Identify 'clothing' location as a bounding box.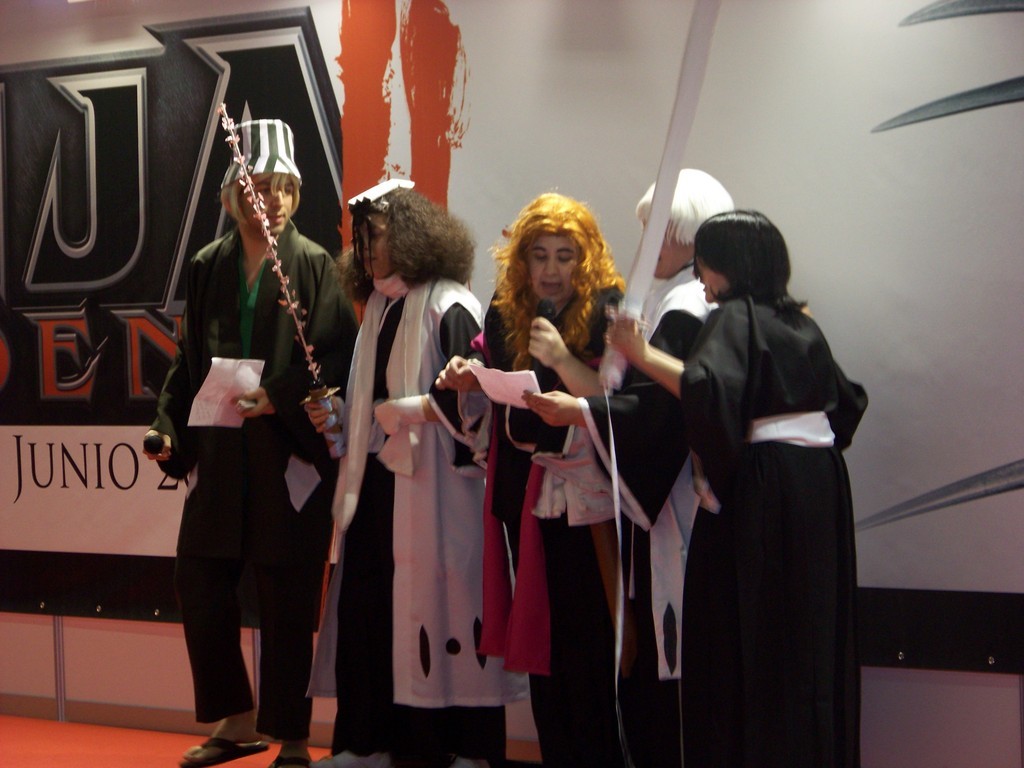
<box>151,221,353,748</box>.
